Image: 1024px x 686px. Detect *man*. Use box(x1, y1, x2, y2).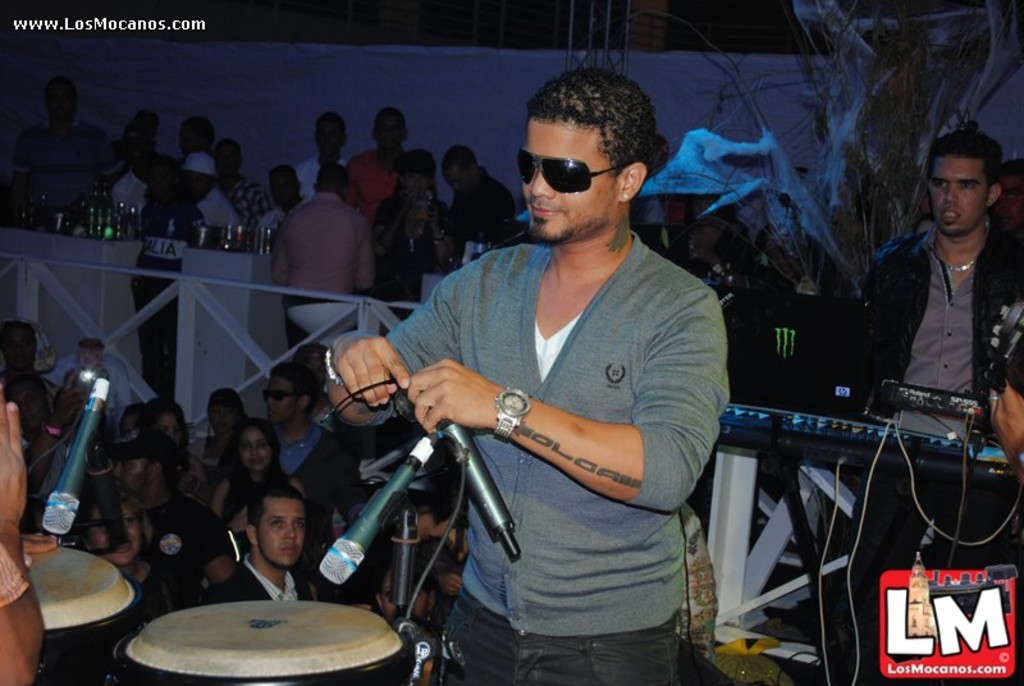
box(0, 317, 63, 404).
